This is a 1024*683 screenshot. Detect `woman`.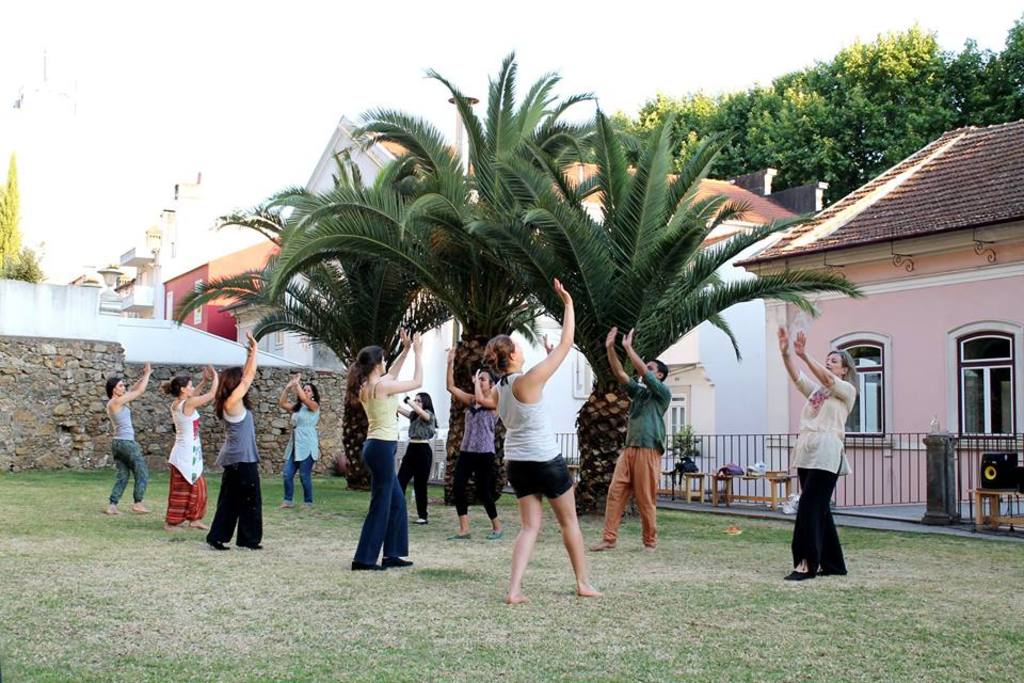
left=274, top=370, right=321, bottom=510.
